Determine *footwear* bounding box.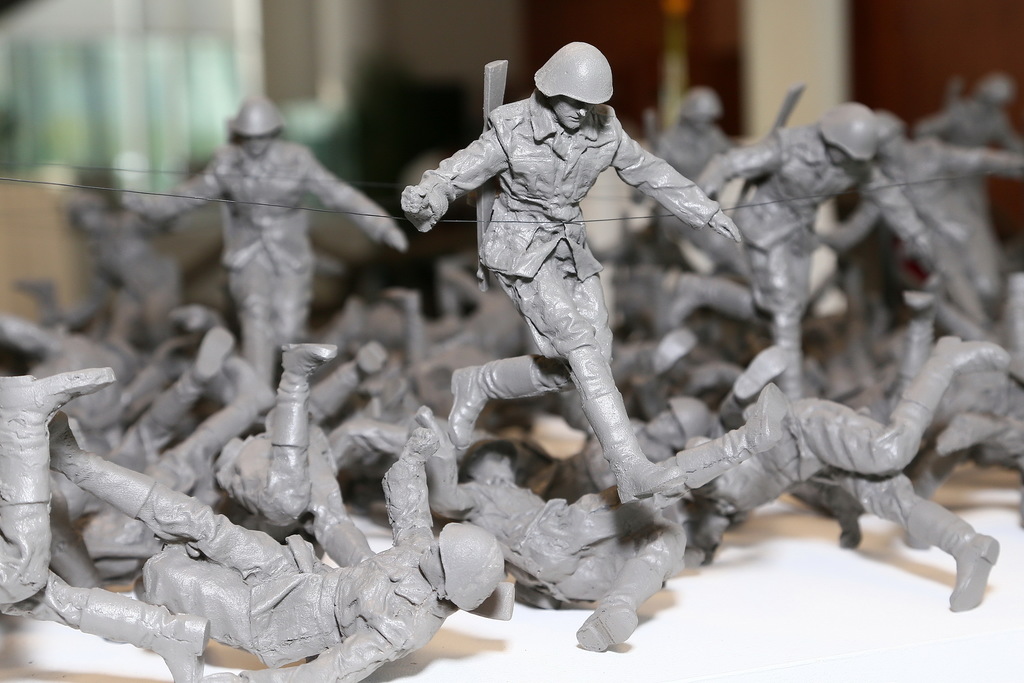
Determined: BBox(270, 340, 338, 449).
